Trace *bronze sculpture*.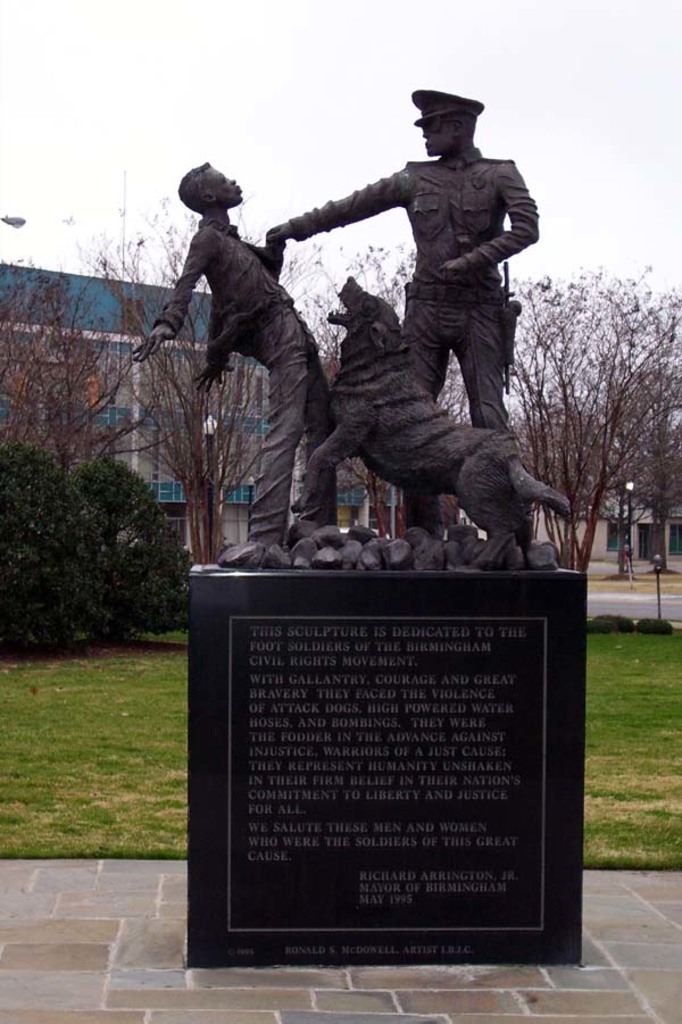
Traced to bbox=(125, 157, 316, 552).
